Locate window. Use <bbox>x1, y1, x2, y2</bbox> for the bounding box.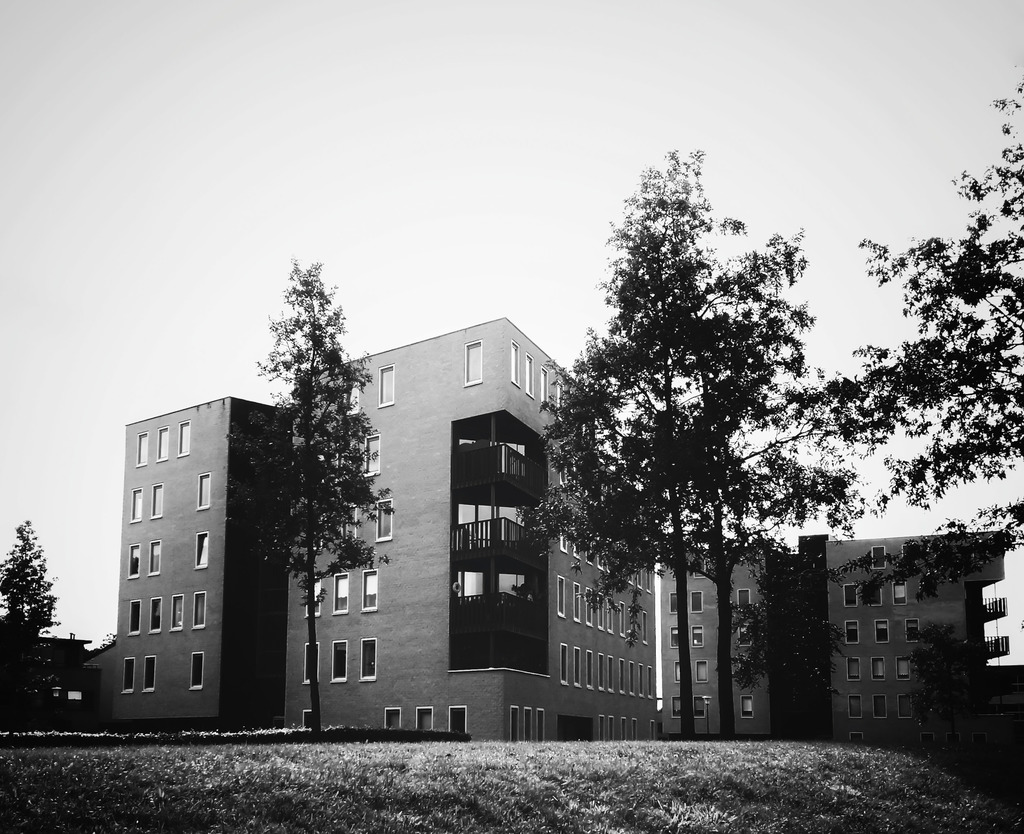
<bbox>890, 582, 909, 607</bbox>.
